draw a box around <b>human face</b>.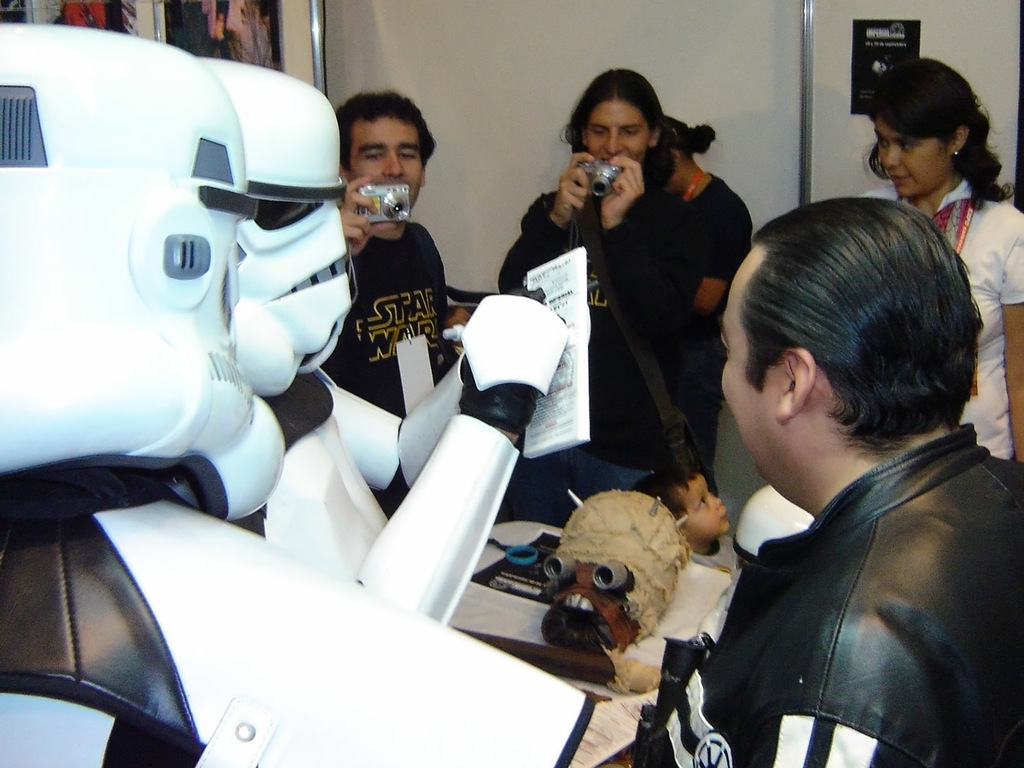
select_region(349, 118, 420, 207).
